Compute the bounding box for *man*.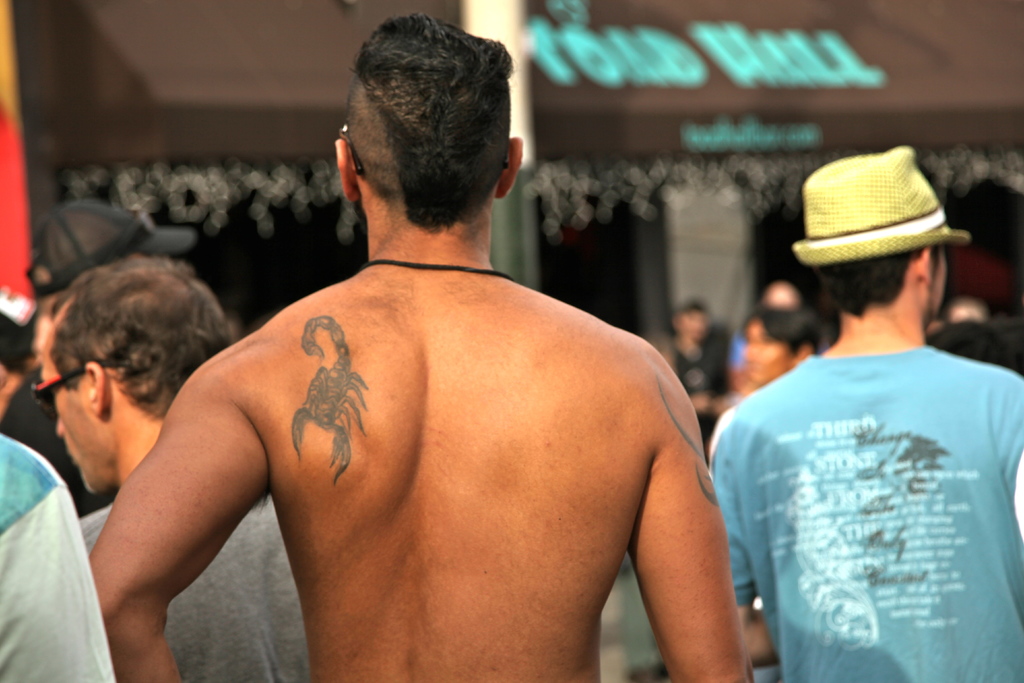
{"x1": 90, "y1": 50, "x2": 740, "y2": 659}.
